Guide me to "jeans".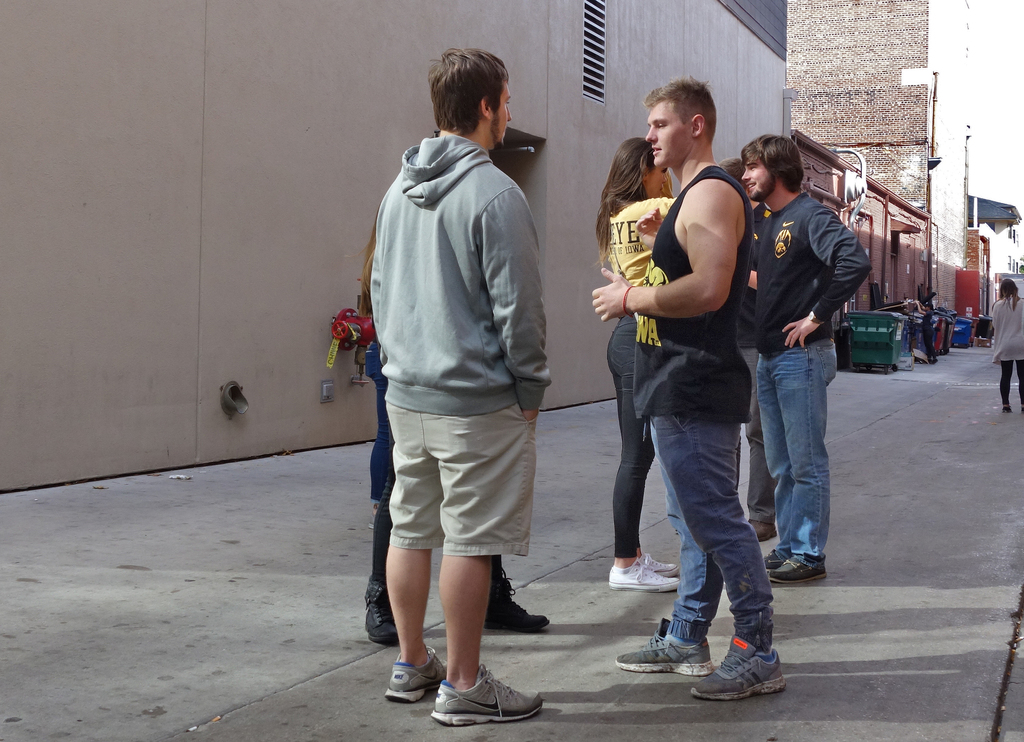
Guidance: box=[758, 337, 833, 555].
